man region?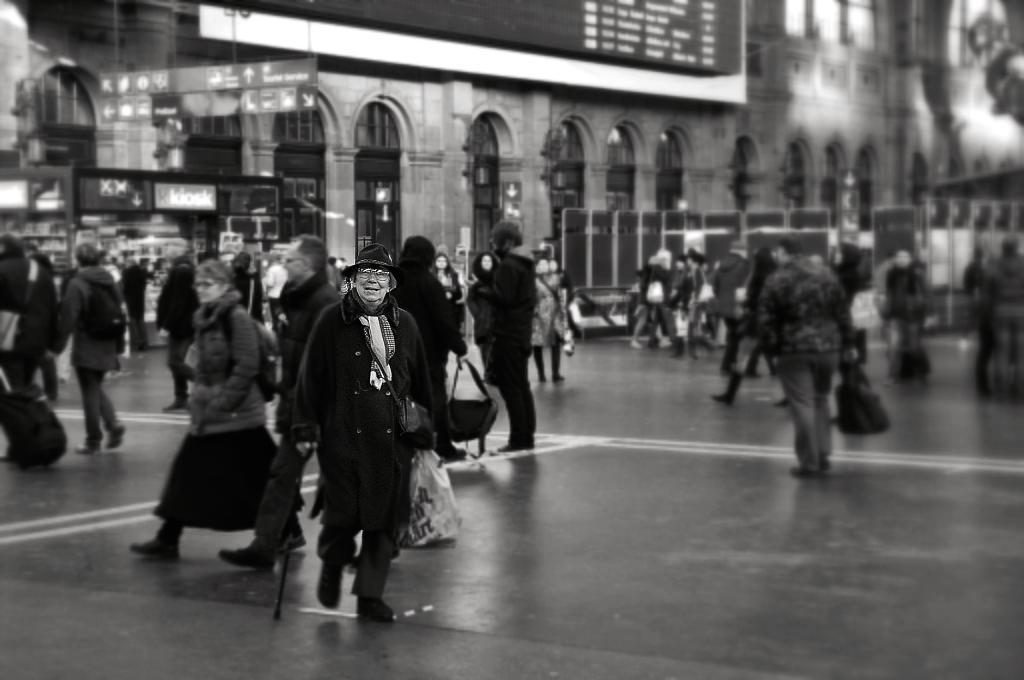
box(215, 224, 354, 582)
